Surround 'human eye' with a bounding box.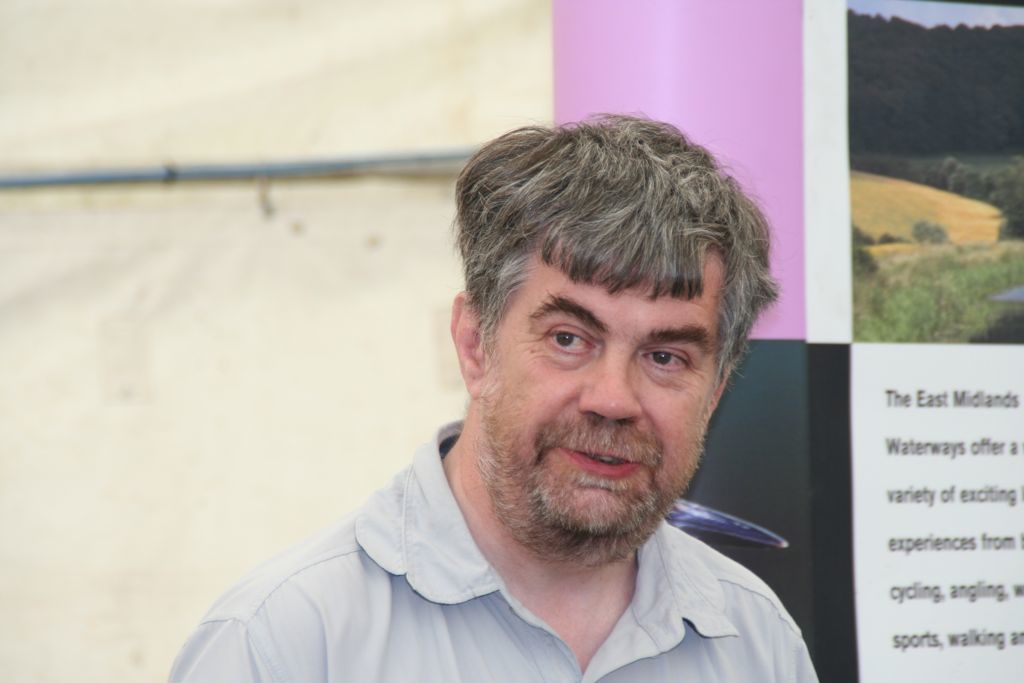
BBox(541, 320, 597, 356).
